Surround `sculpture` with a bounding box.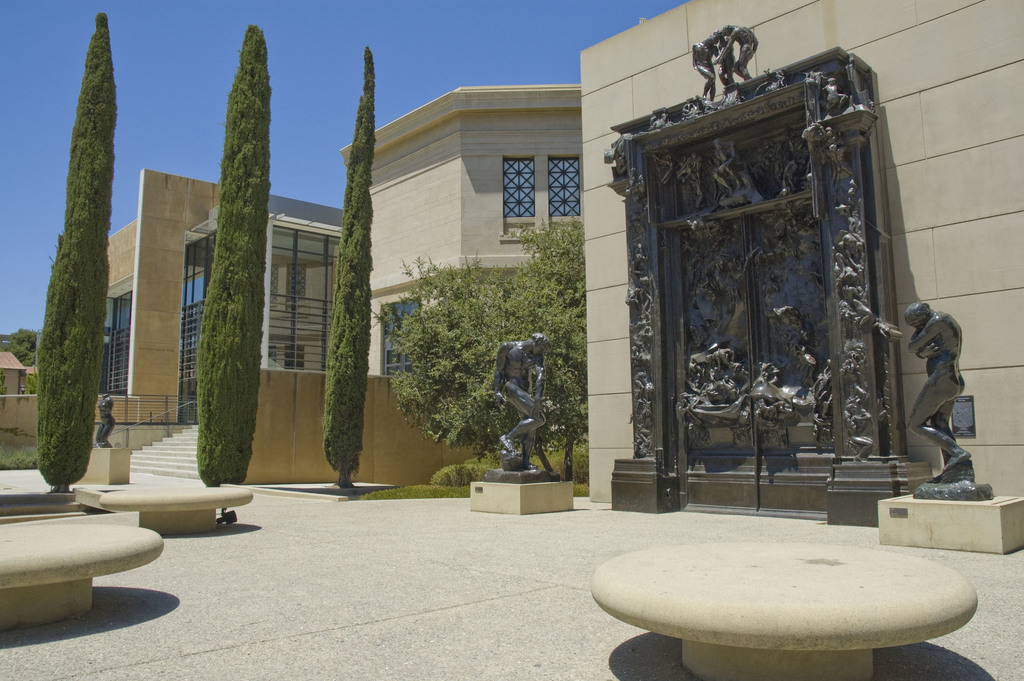
bbox=(901, 291, 990, 509).
